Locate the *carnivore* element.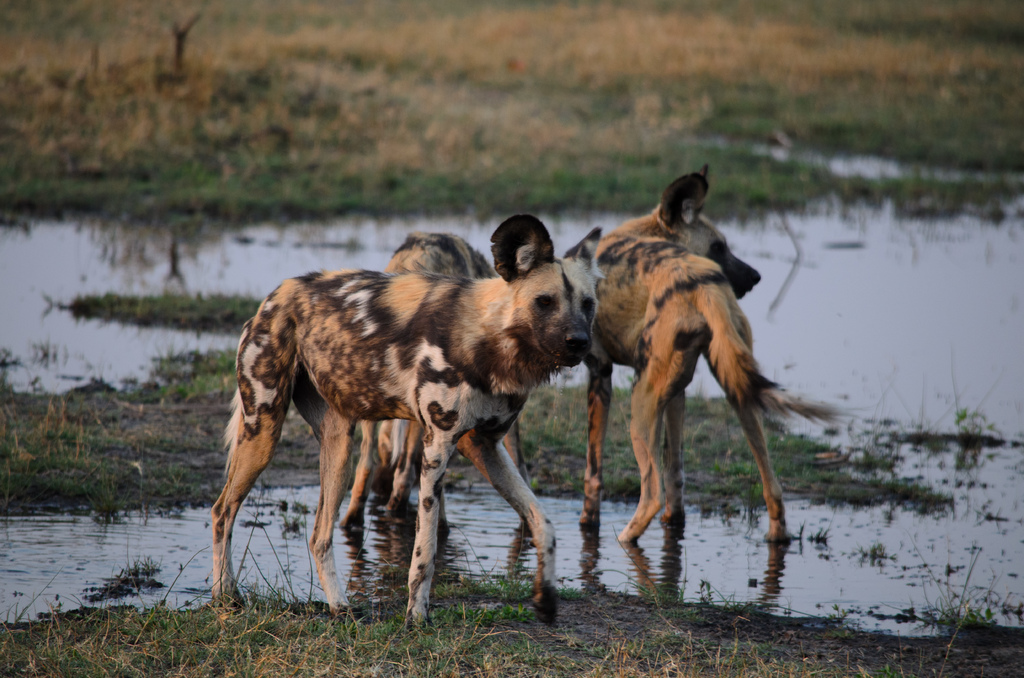
Element bbox: 220:211:607:617.
